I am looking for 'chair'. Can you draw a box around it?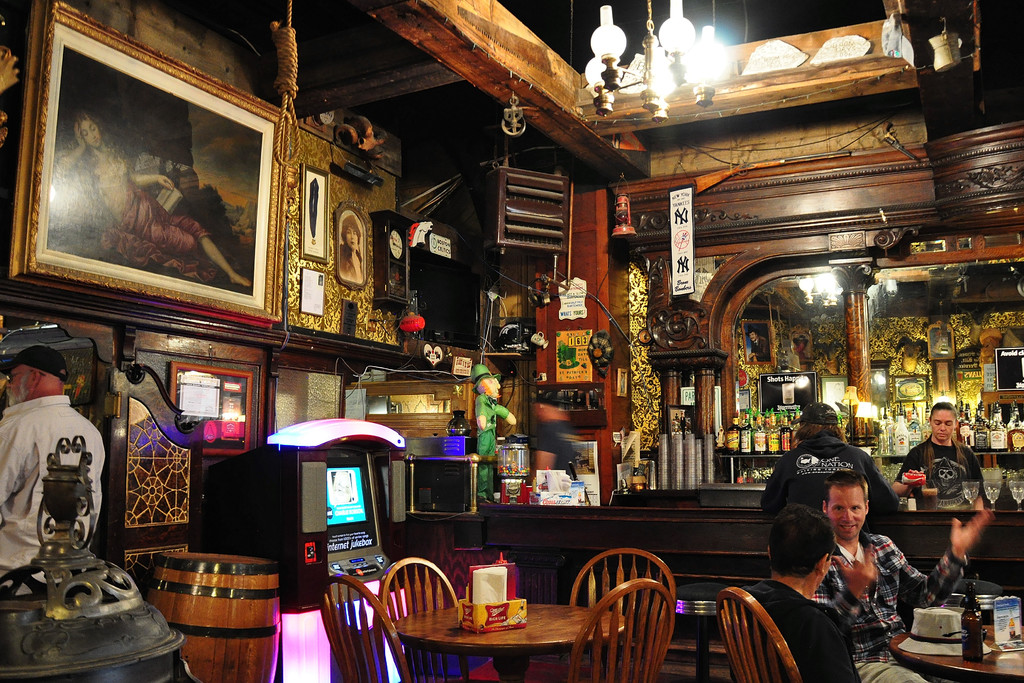
Sure, the bounding box is (x1=321, y1=576, x2=412, y2=682).
